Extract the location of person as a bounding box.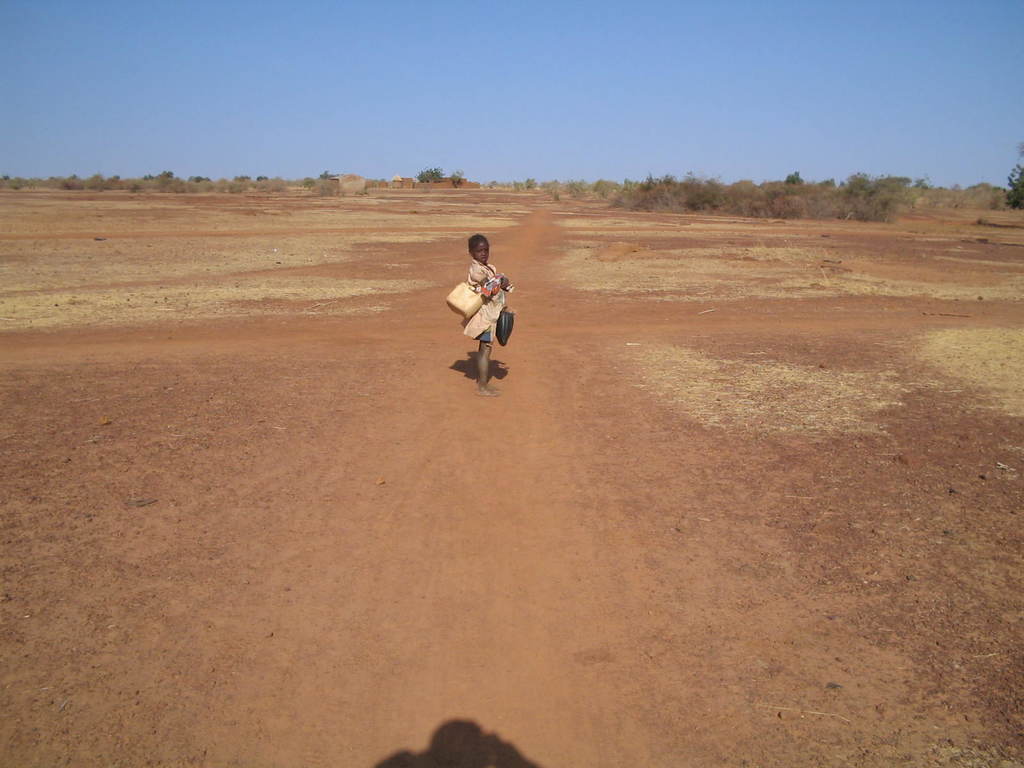
bbox(449, 236, 515, 385).
